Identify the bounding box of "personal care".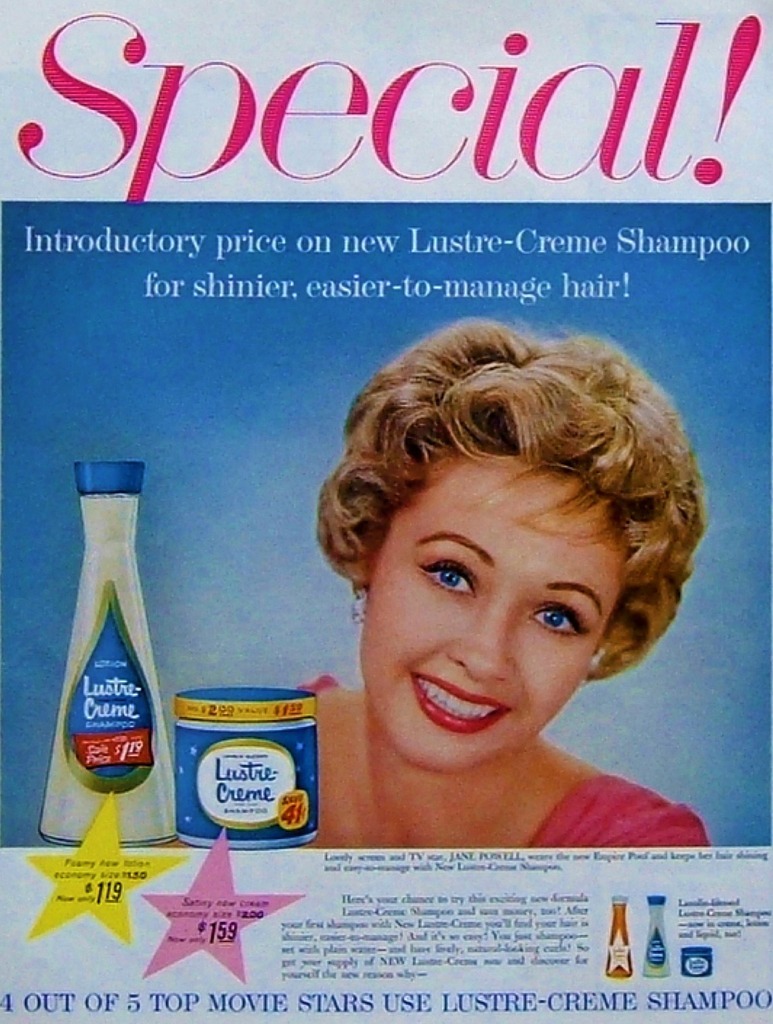
select_region(643, 890, 675, 983).
